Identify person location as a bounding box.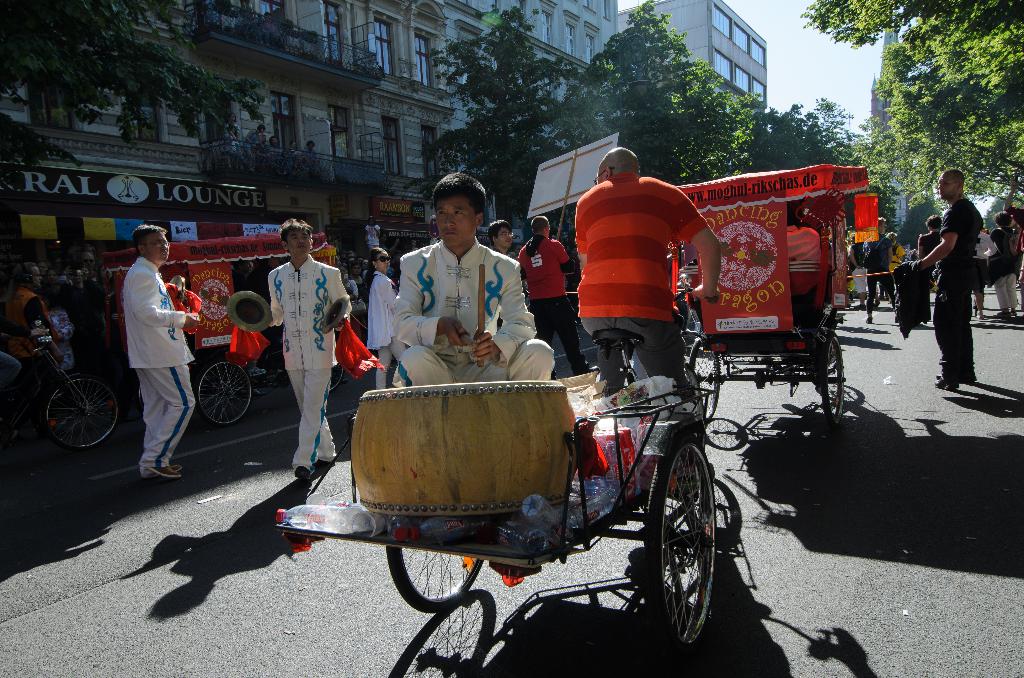
x1=884, y1=230, x2=907, y2=277.
